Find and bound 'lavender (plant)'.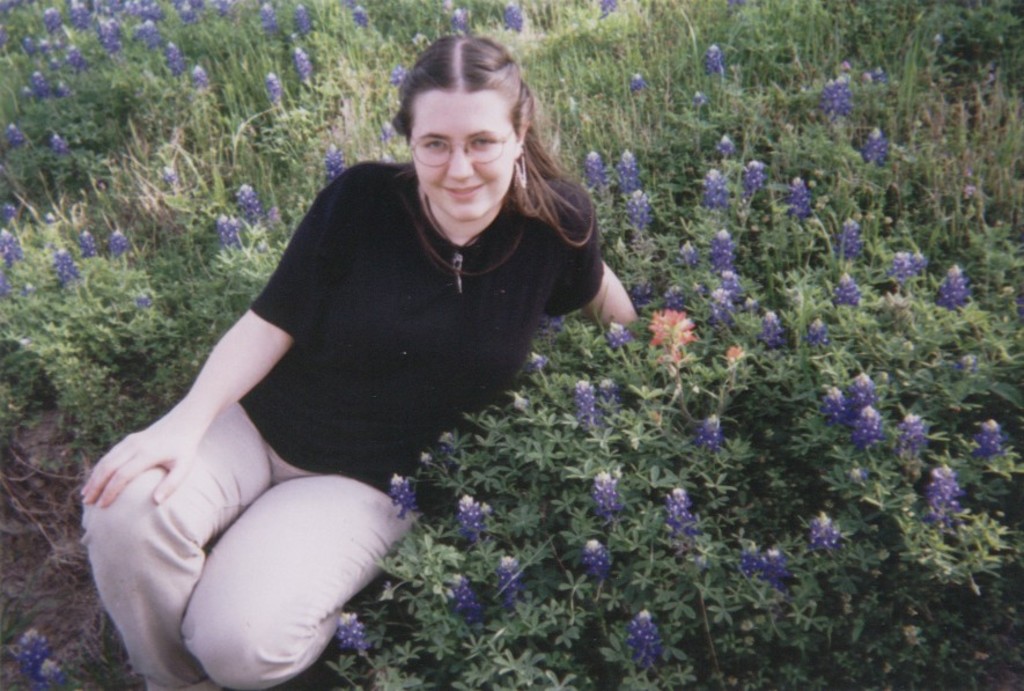
Bound: (left=617, top=150, right=635, bottom=186).
